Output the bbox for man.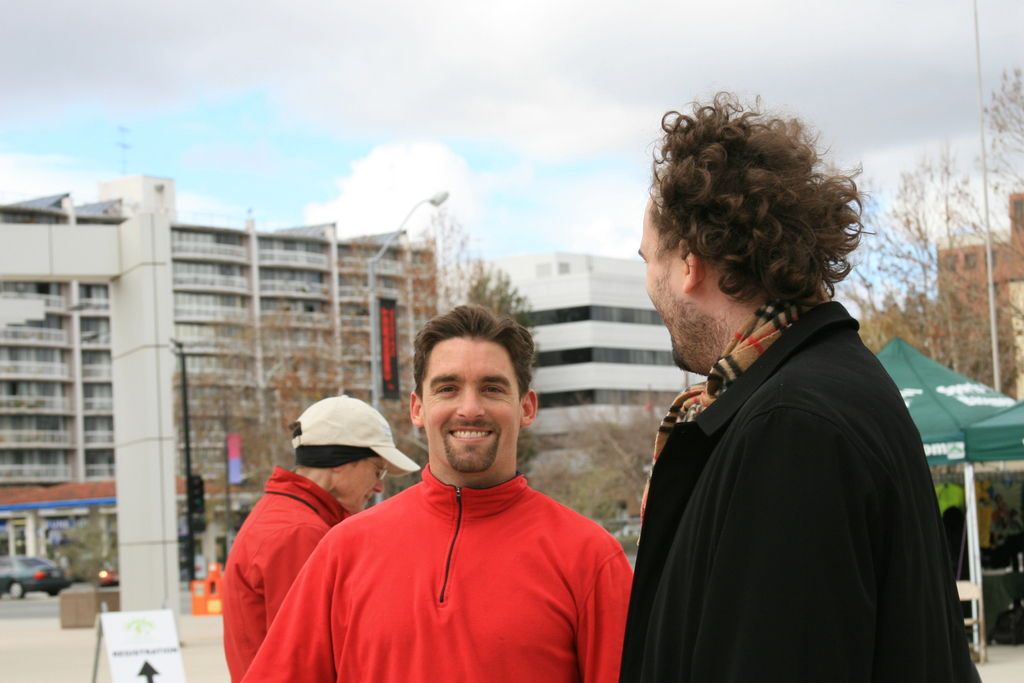
(618, 89, 982, 682).
